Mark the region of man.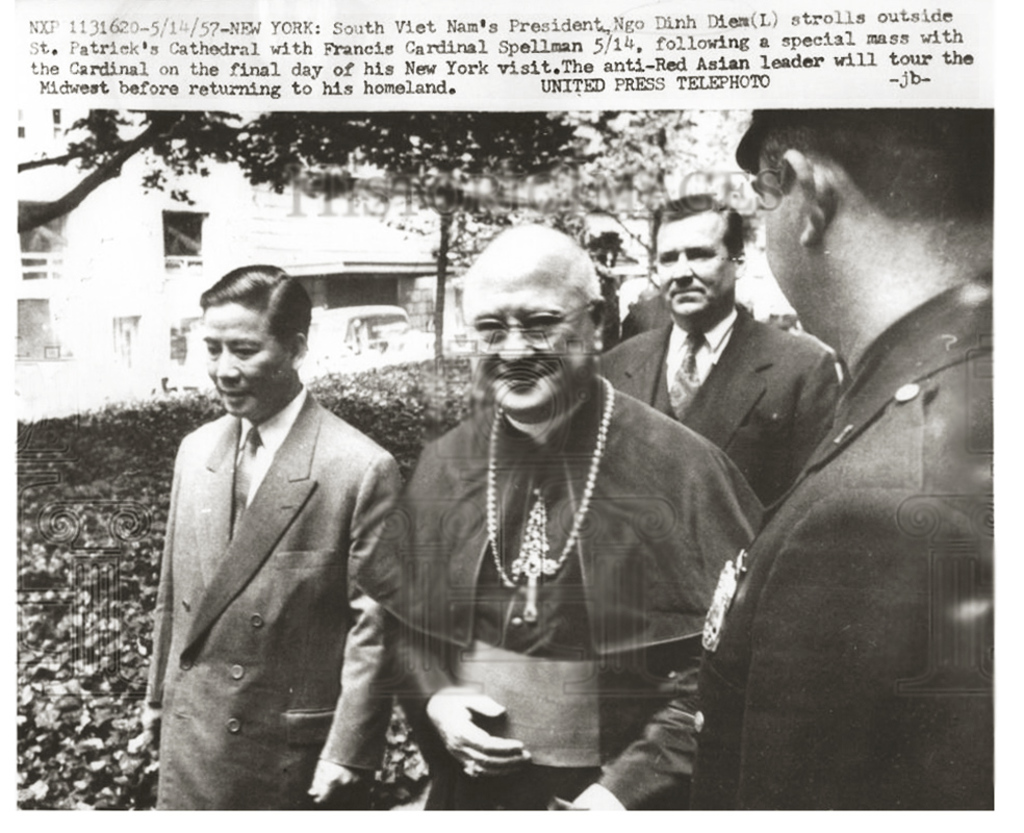
Region: 688 106 996 816.
